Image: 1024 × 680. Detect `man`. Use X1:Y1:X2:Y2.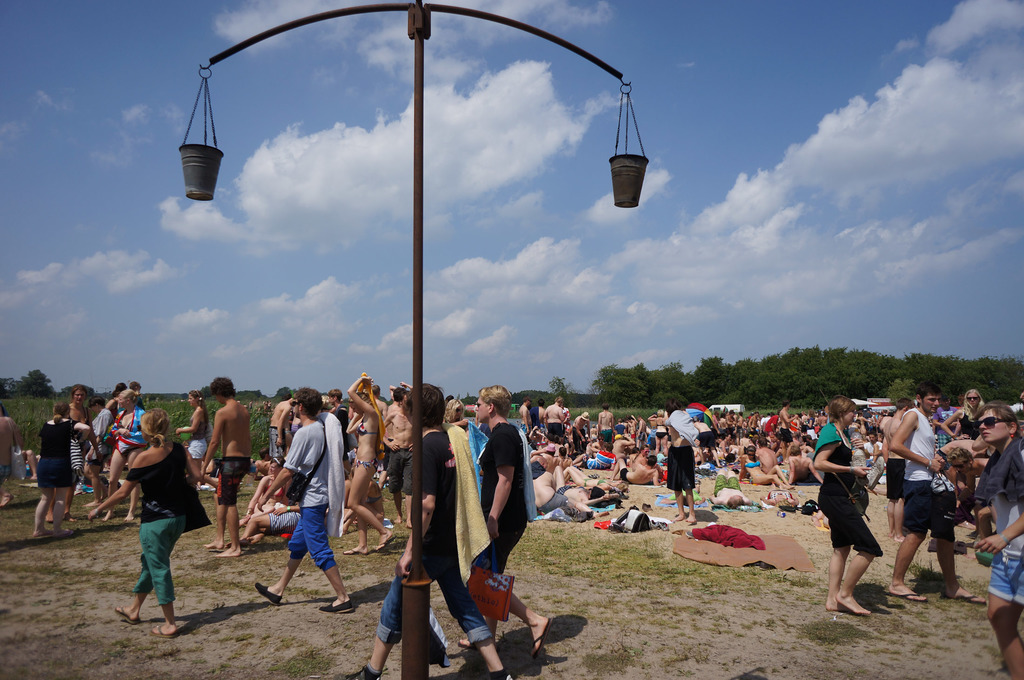
932:436:1000:525.
